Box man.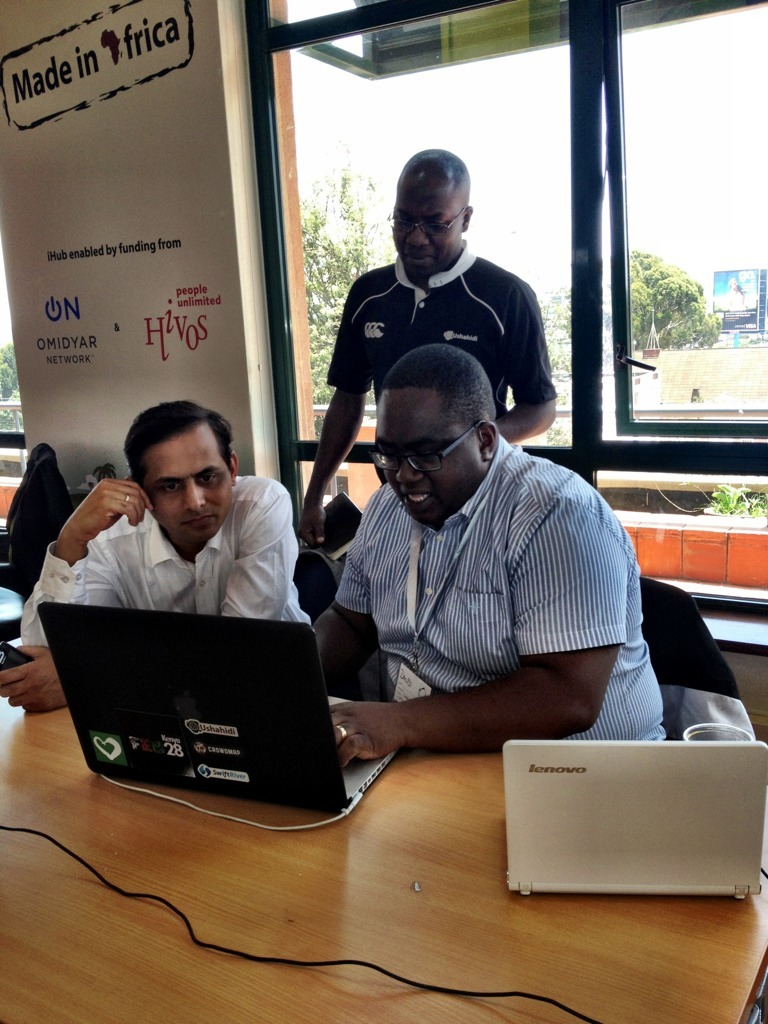
[x1=300, y1=343, x2=674, y2=783].
